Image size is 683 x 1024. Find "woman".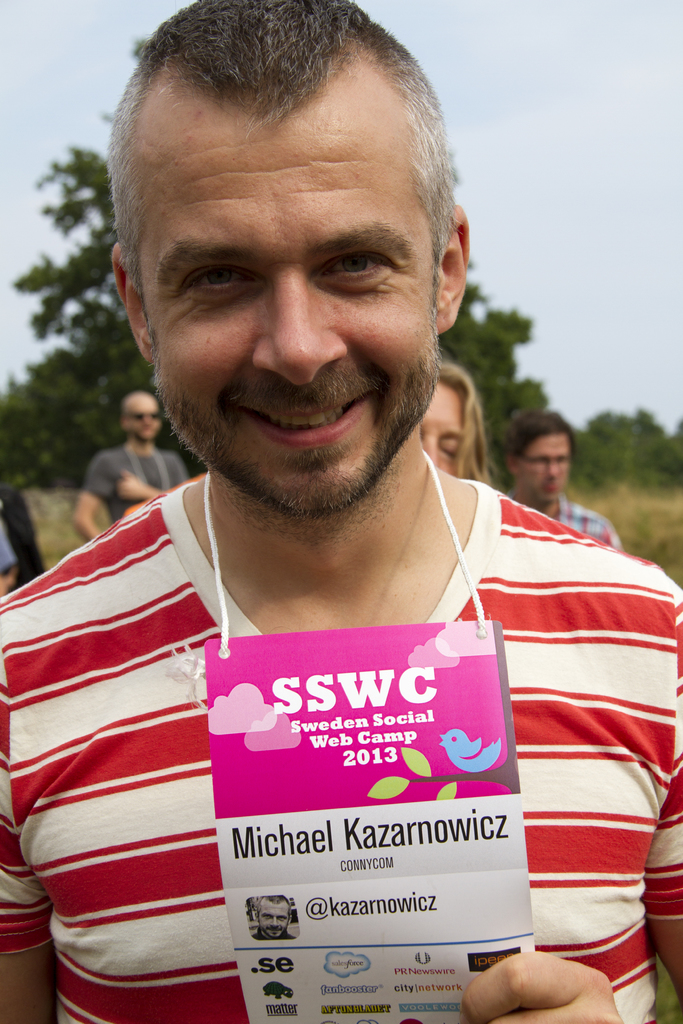
<box>416,356,491,480</box>.
